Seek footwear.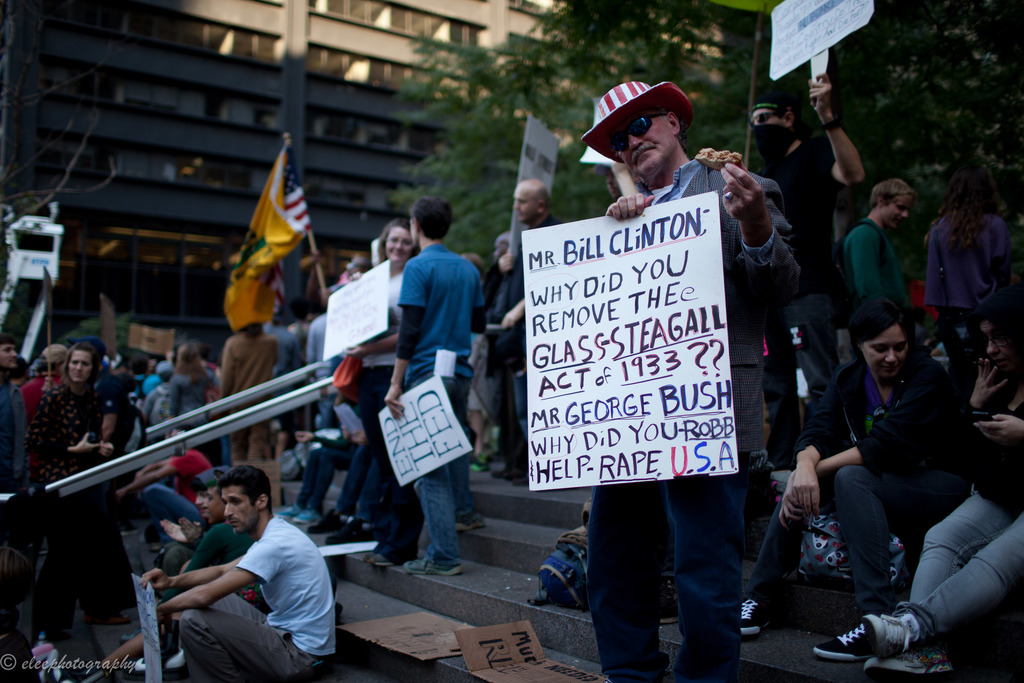
crop(867, 613, 916, 654).
